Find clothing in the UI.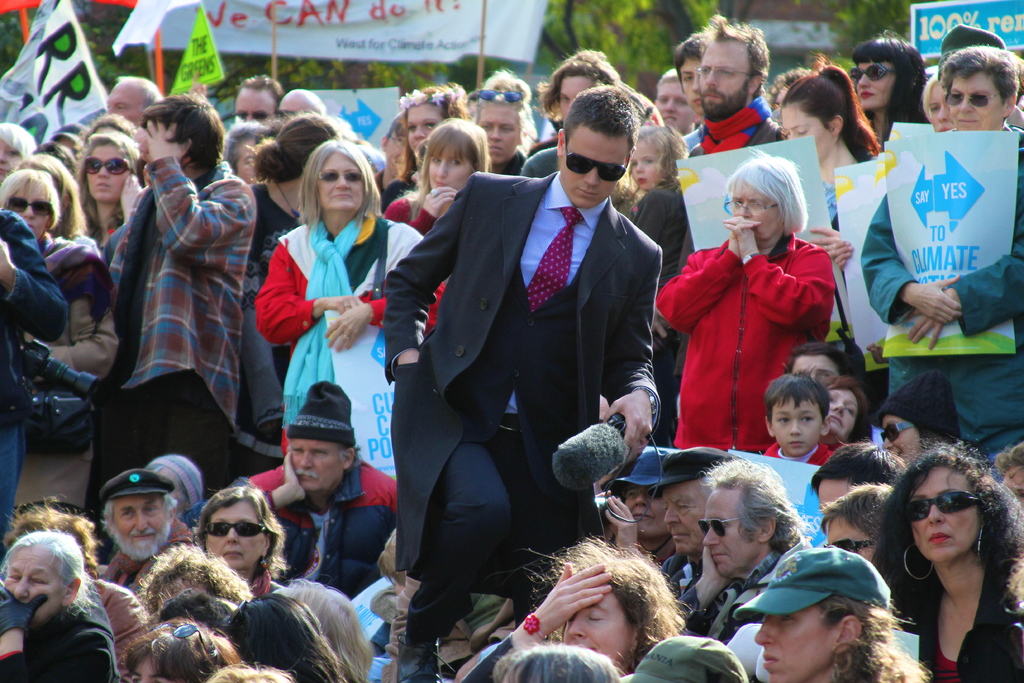
UI element at locate(673, 95, 784, 175).
